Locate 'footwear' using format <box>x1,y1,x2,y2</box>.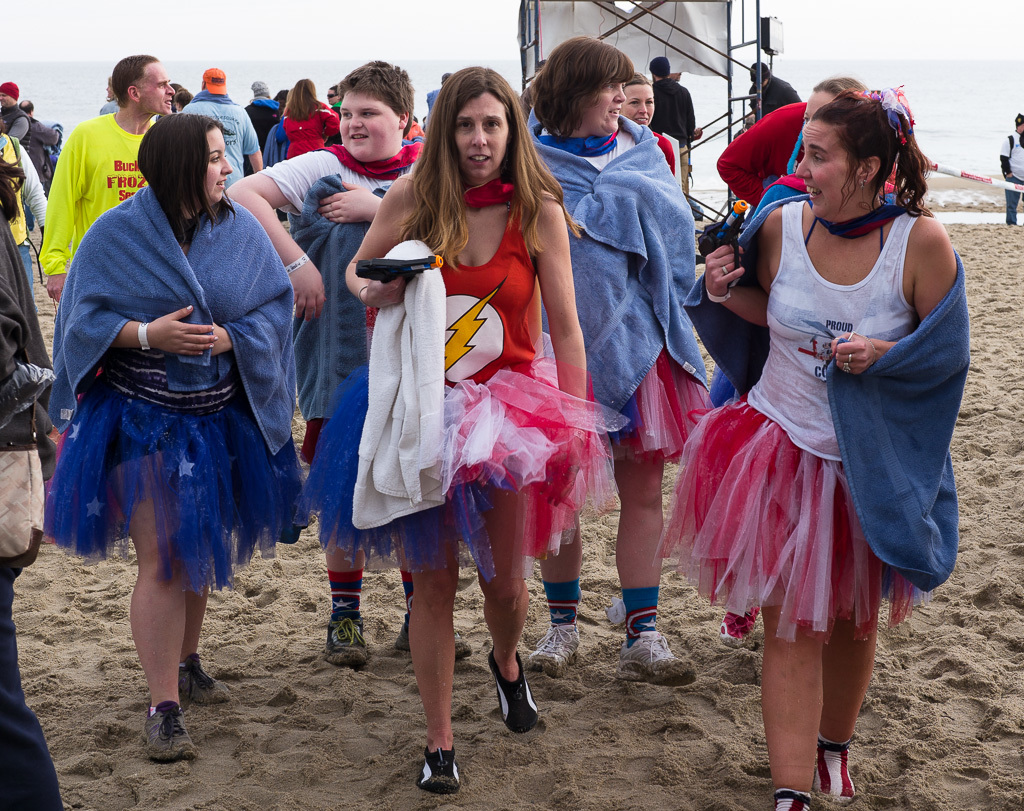
<box>415,747,462,790</box>.
